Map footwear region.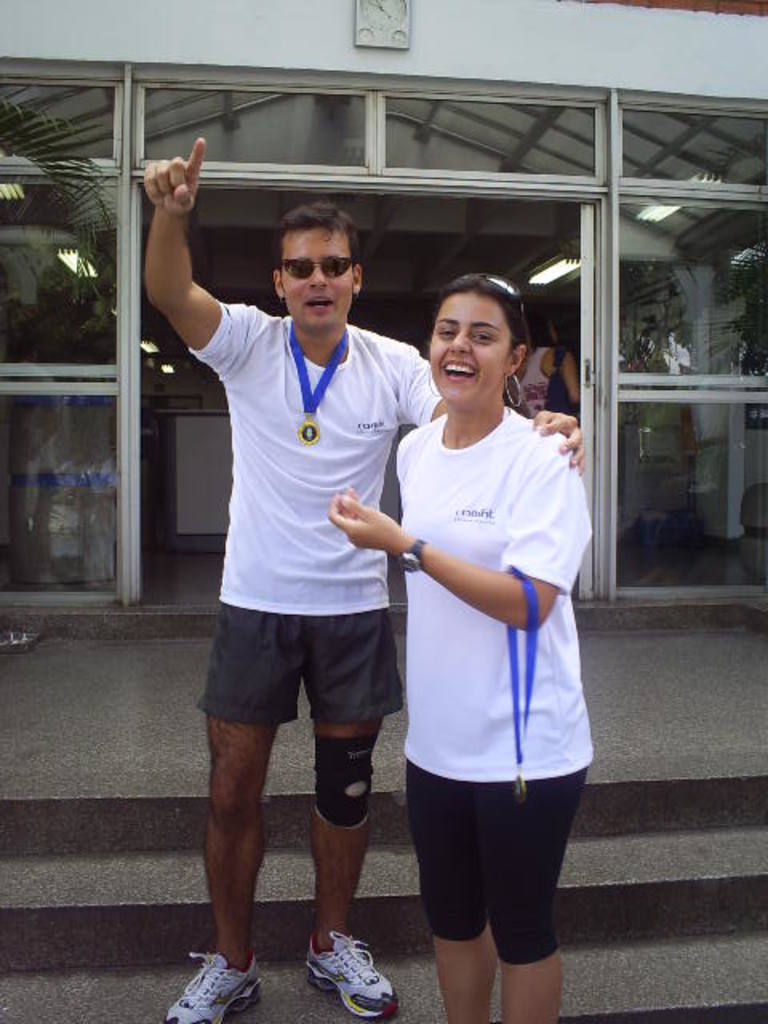
Mapped to [158, 954, 262, 1022].
